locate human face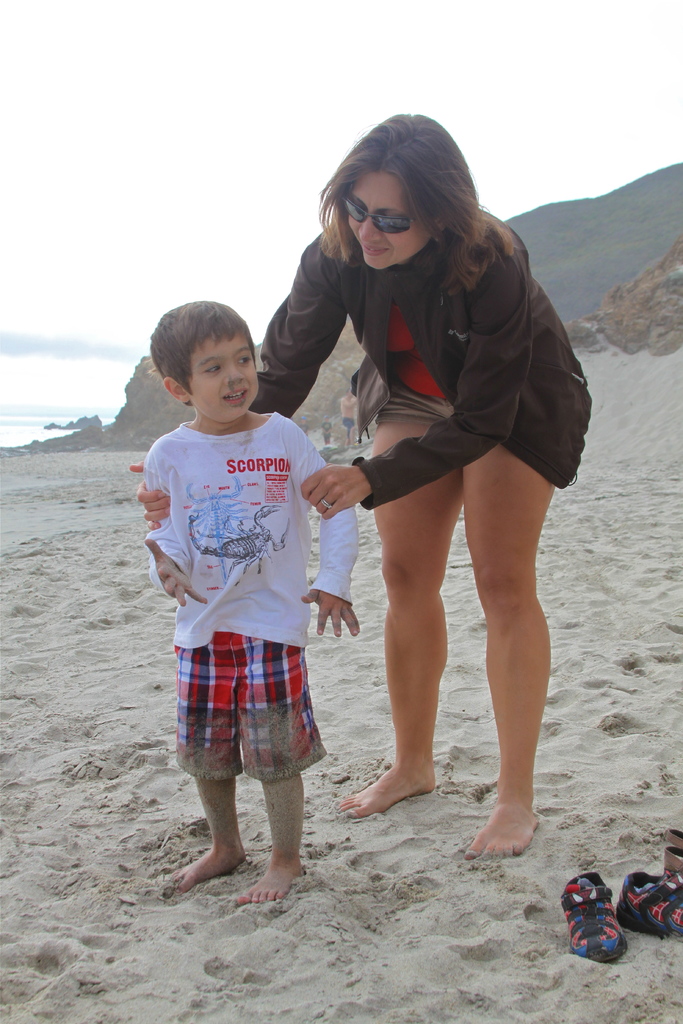
bbox=[350, 170, 429, 271]
